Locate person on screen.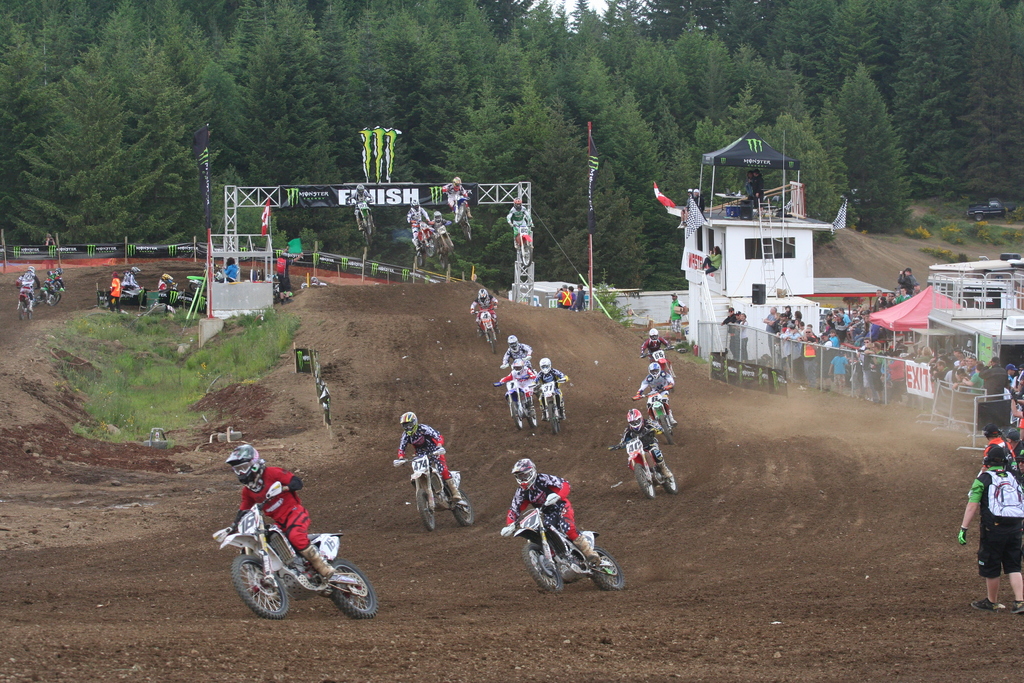
On screen at l=15, t=263, r=42, b=312.
